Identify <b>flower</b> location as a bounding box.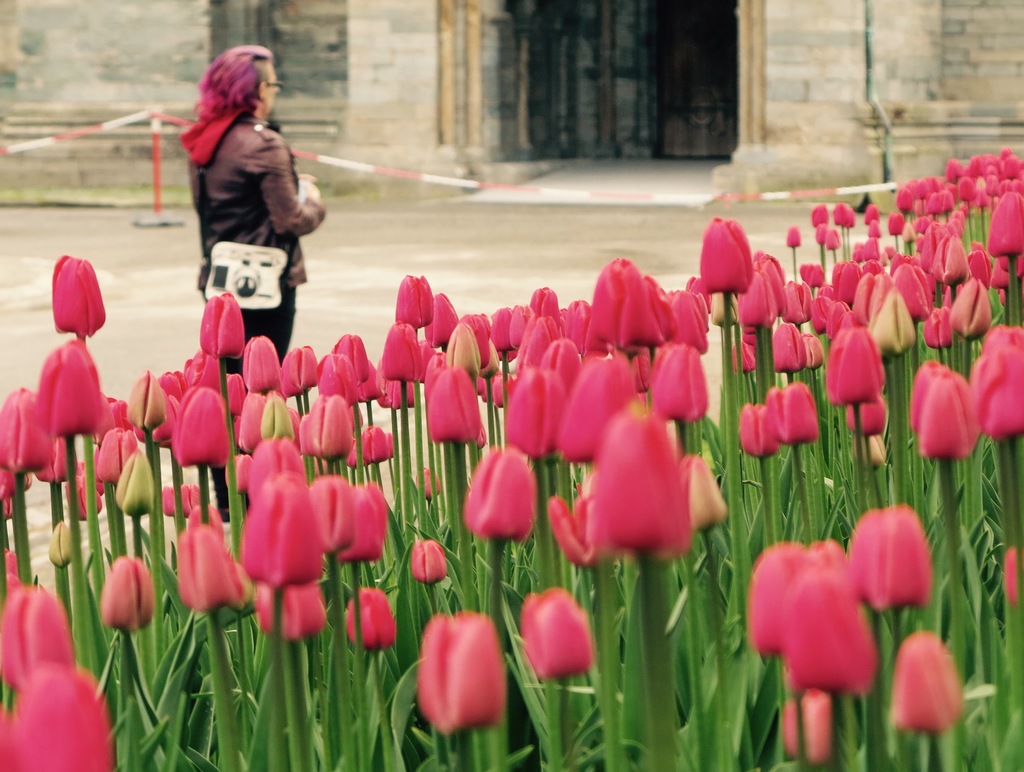
box(733, 401, 784, 462).
